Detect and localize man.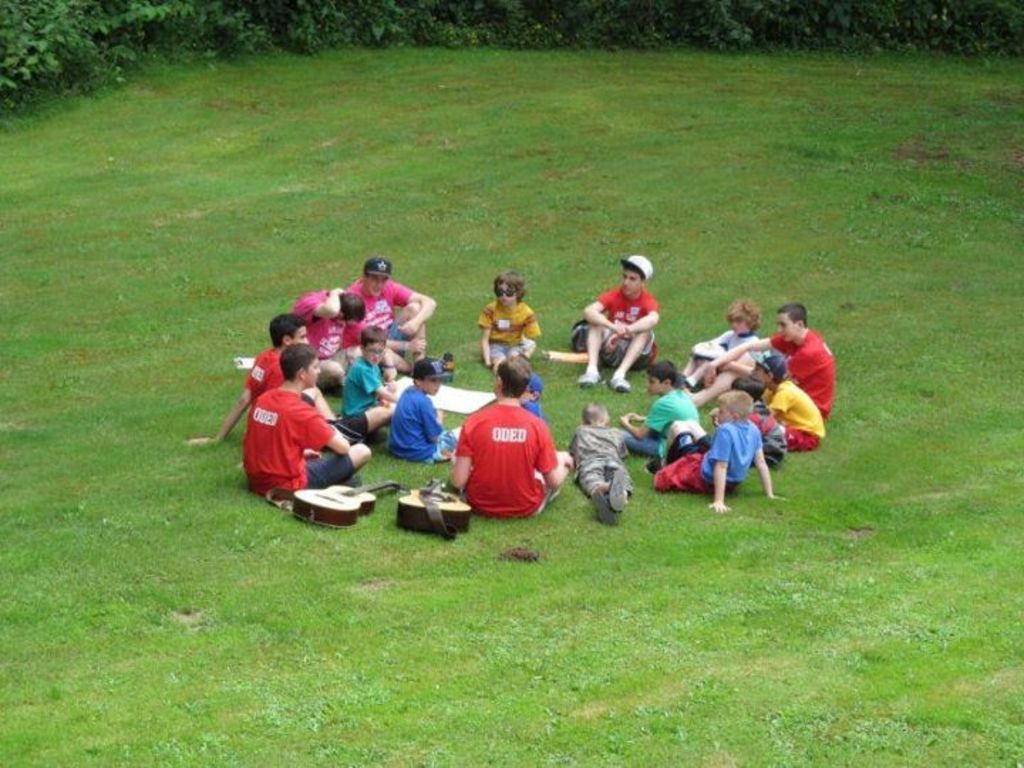
Localized at left=449, top=366, right=565, bottom=539.
